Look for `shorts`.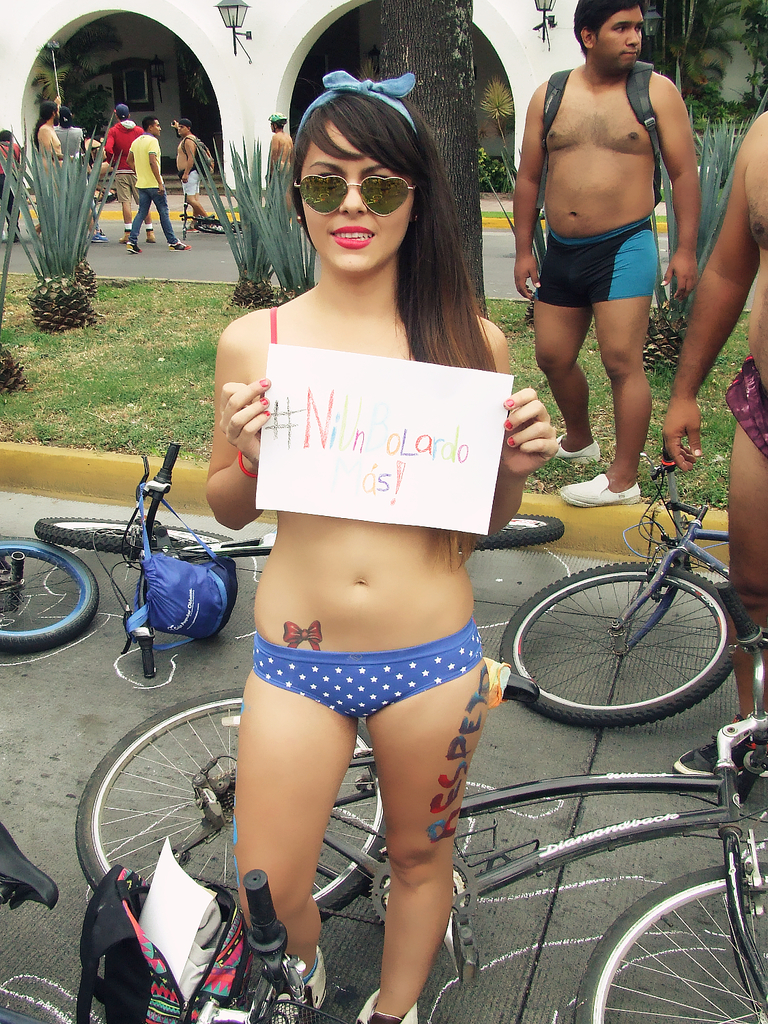
Found: [532,217,654,311].
